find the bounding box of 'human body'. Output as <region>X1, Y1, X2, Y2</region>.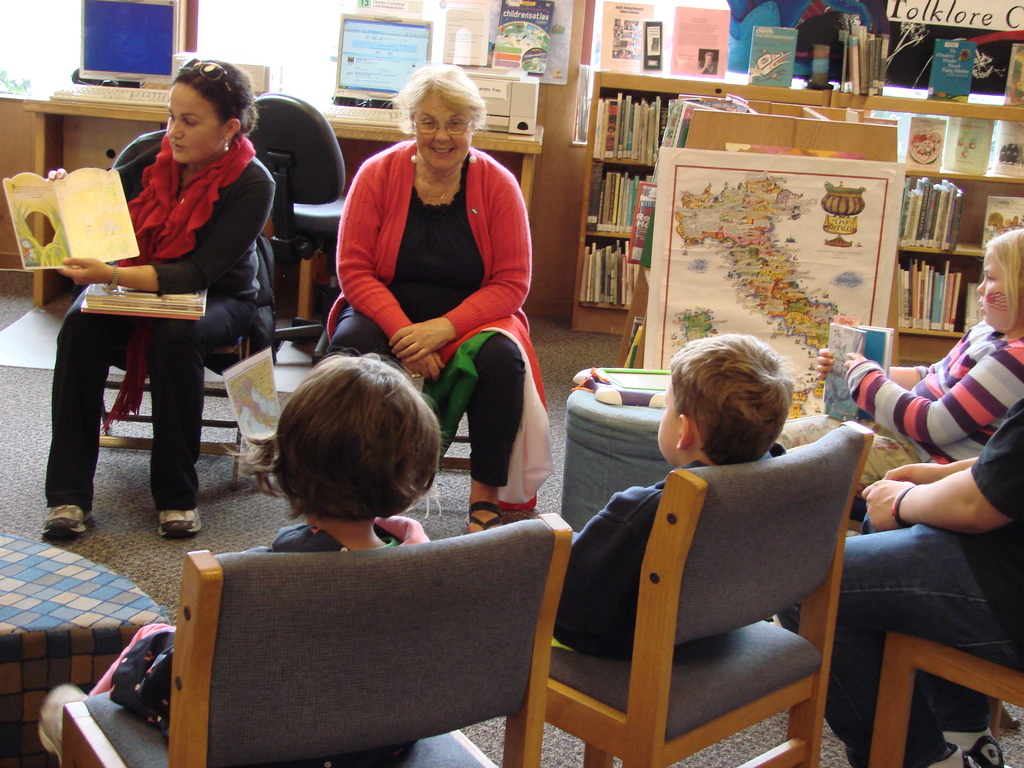
<region>36, 356, 433, 767</region>.
